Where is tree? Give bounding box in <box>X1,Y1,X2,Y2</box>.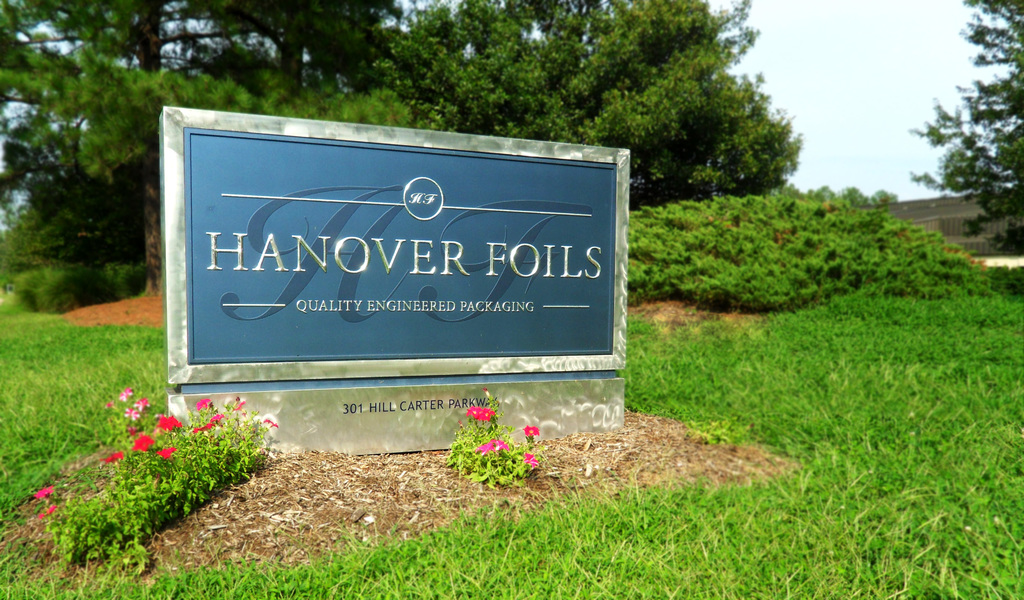
<box>0,0,267,299</box>.
